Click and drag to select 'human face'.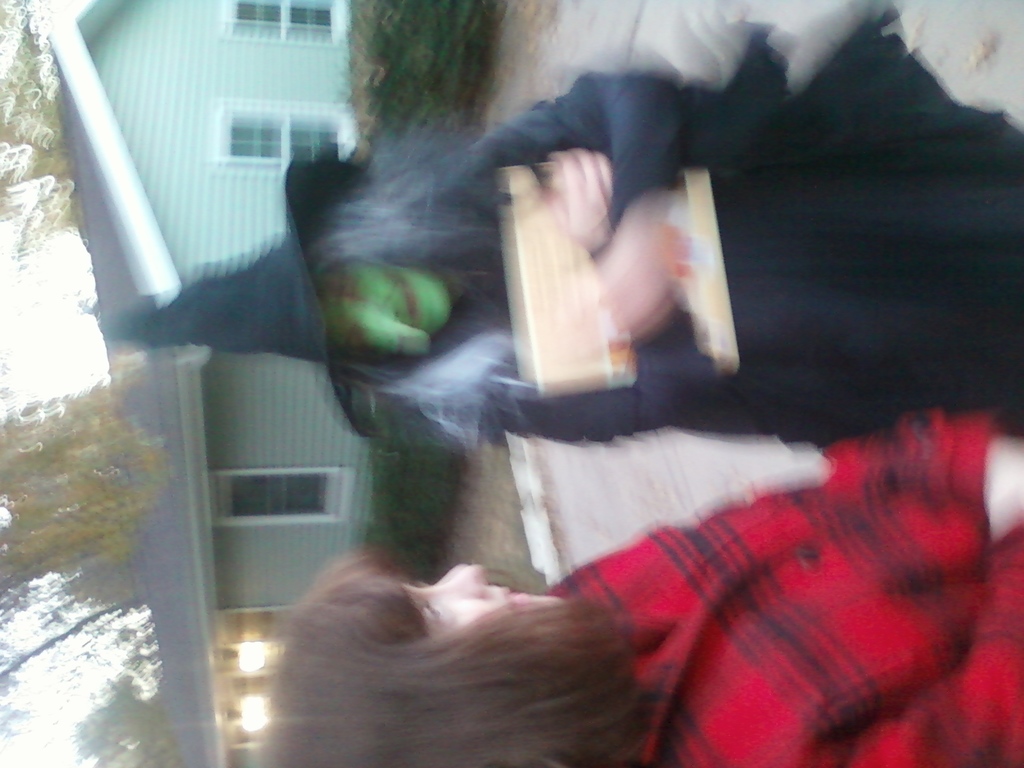
Selection: left=401, top=561, right=569, bottom=641.
